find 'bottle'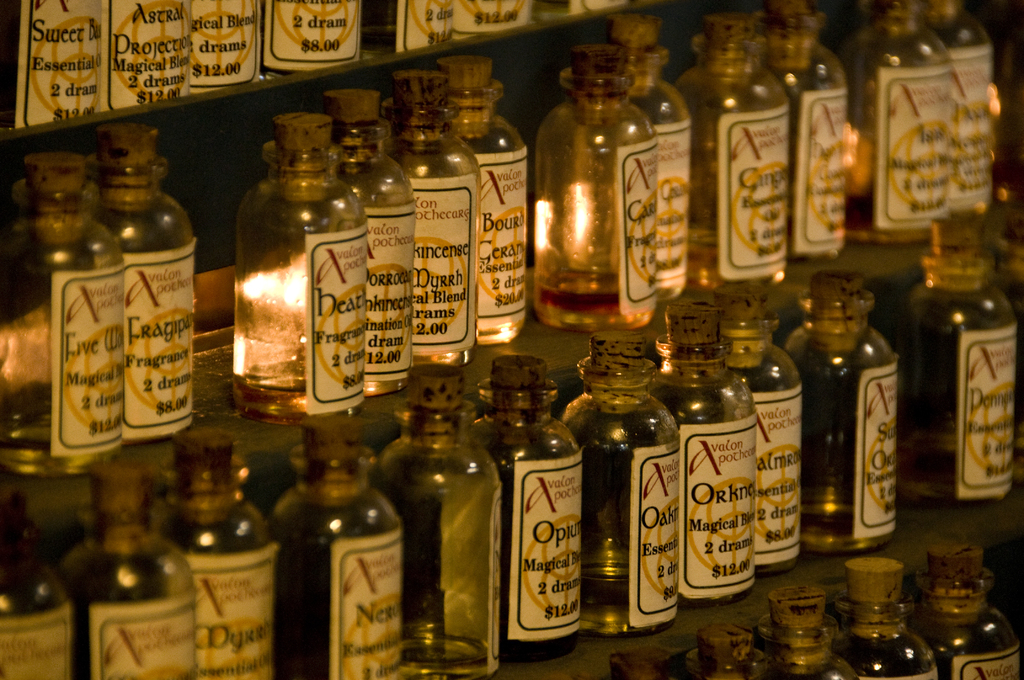
[559, 317, 687, 635]
